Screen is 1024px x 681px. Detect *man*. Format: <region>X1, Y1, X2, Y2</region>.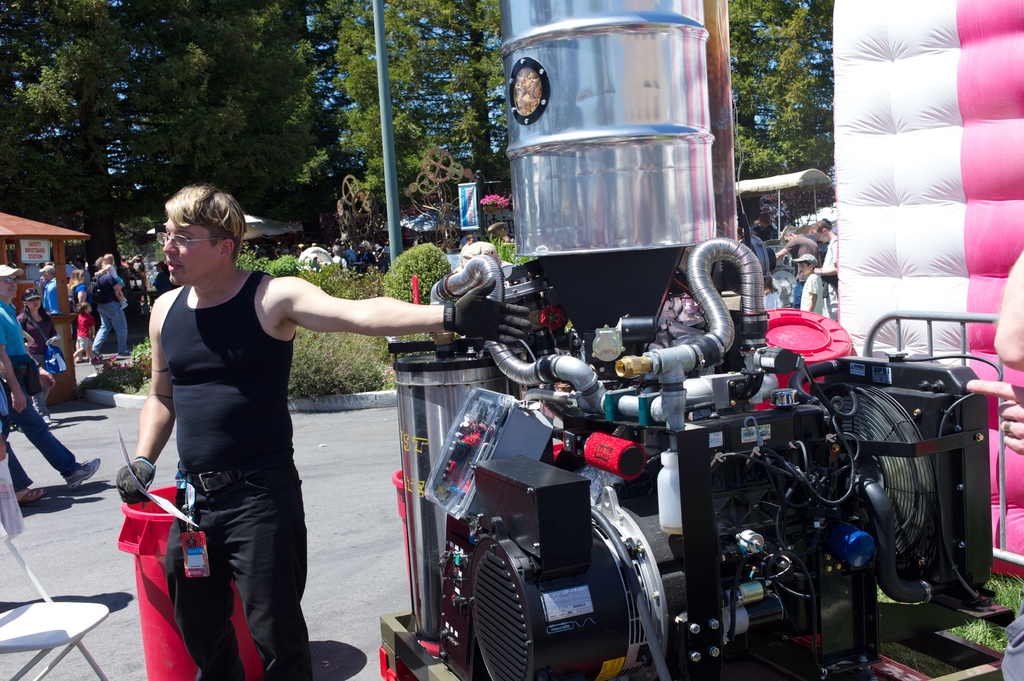
<region>484, 220, 513, 245</region>.
